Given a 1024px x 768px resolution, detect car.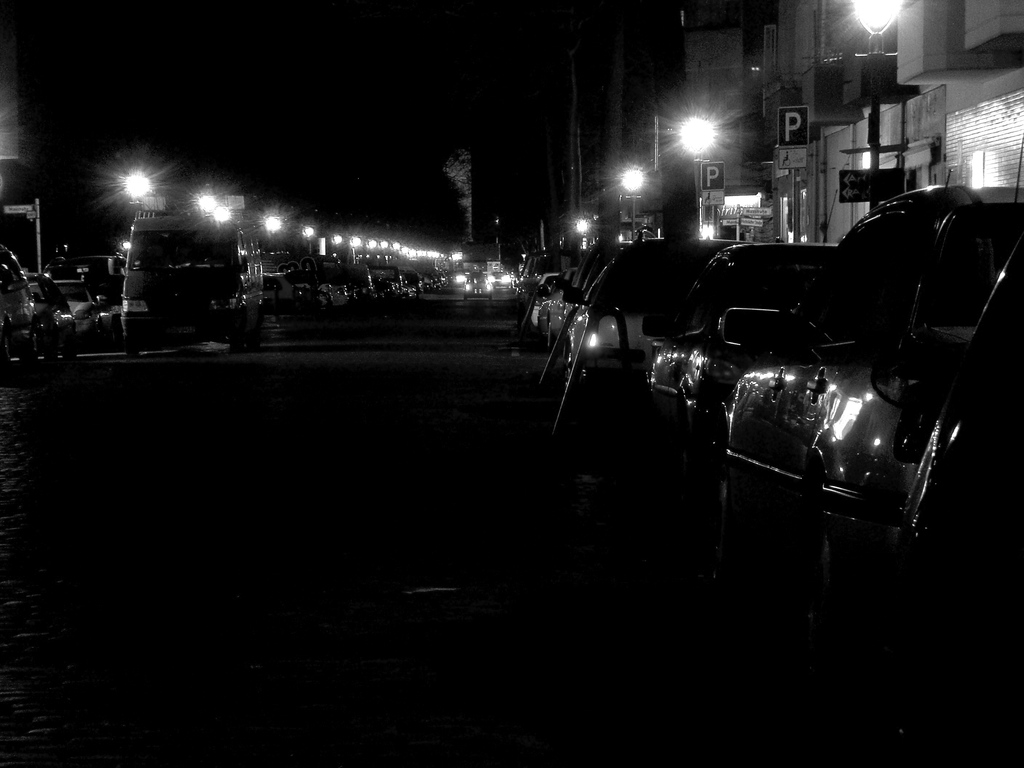
<box>460,270,493,303</box>.
